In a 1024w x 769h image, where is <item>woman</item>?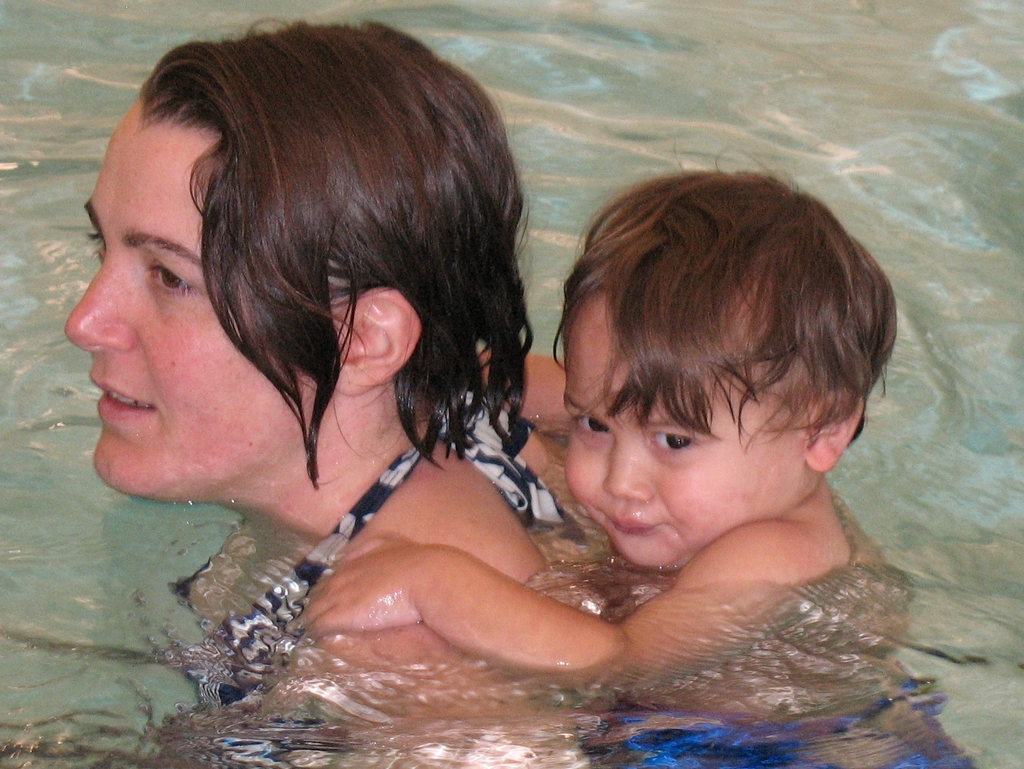
bbox=(66, 12, 597, 768).
